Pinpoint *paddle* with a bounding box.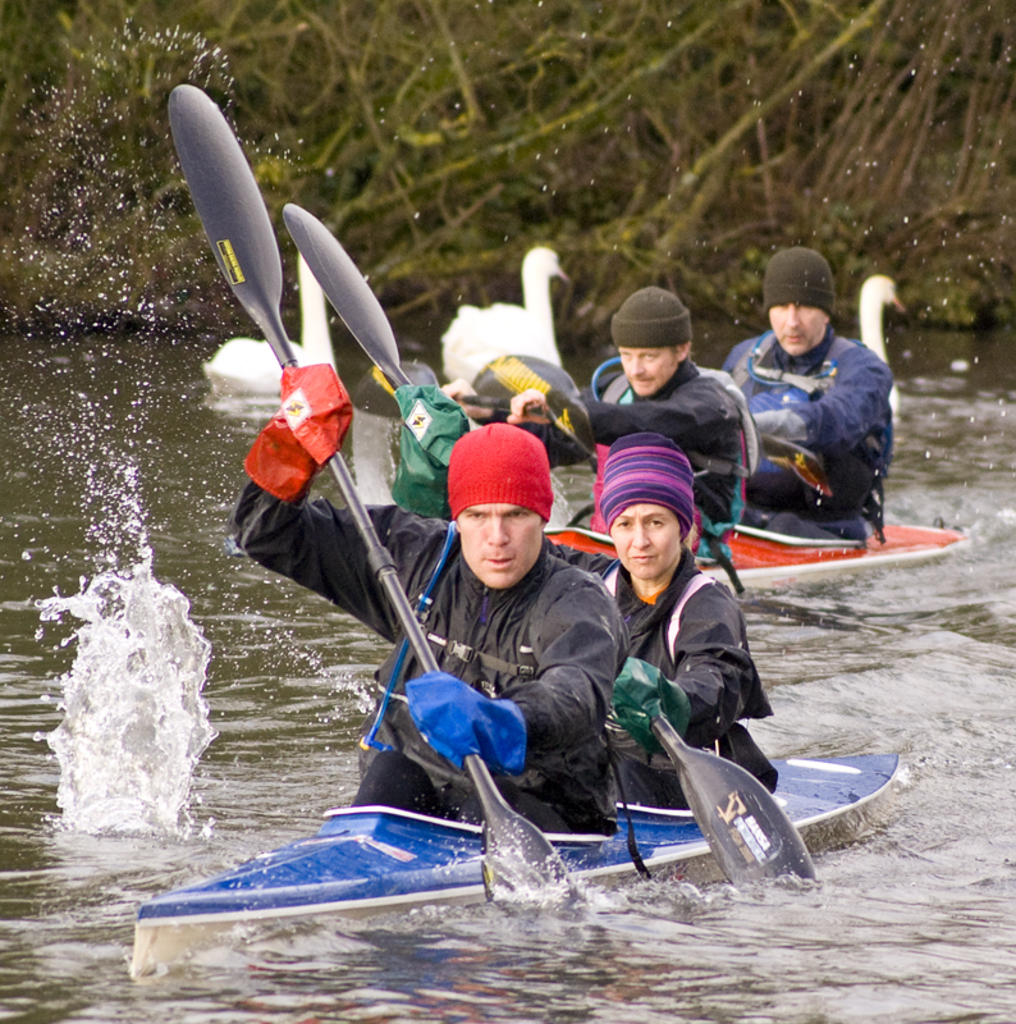
{"x1": 168, "y1": 79, "x2": 582, "y2": 908}.
